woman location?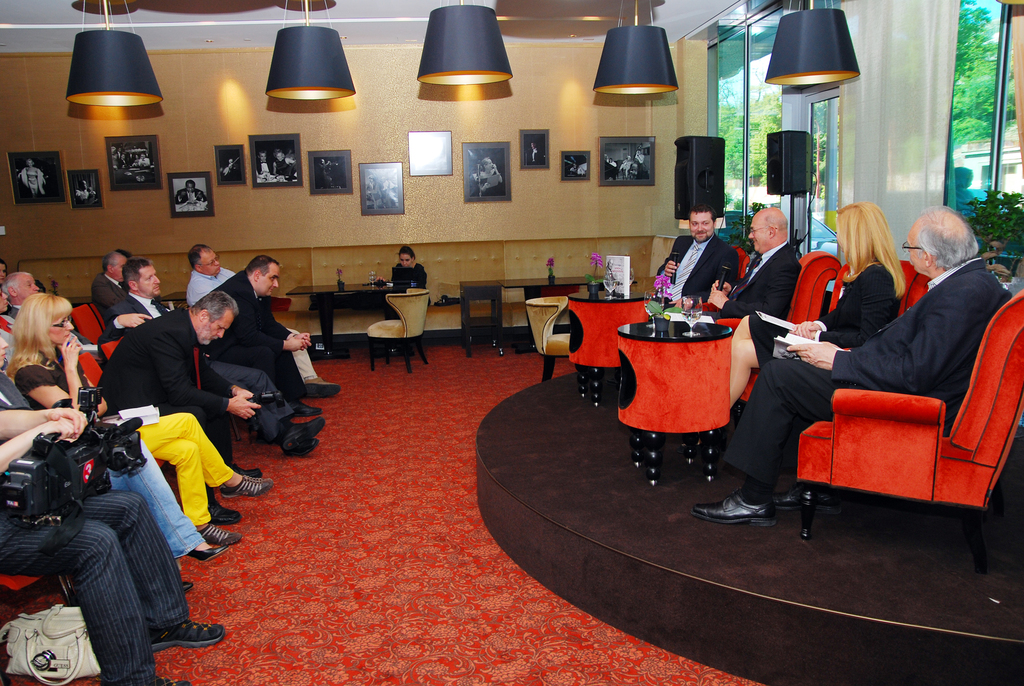
detection(7, 289, 268, 544)
